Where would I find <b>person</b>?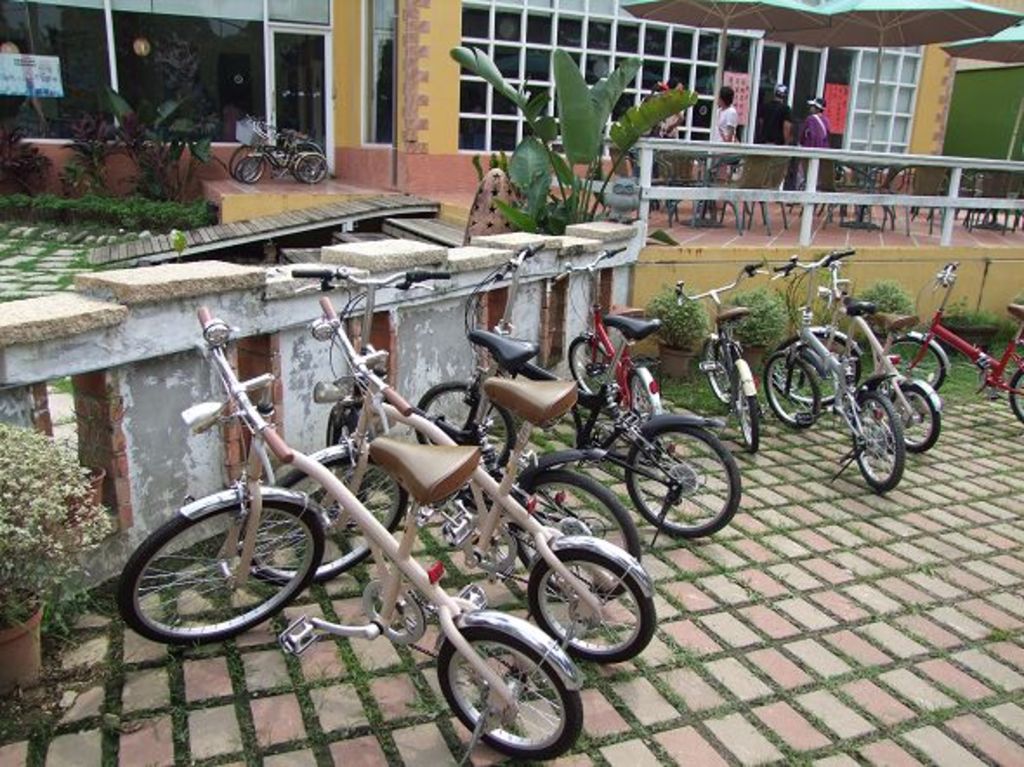
At rect(760, 83, 795, 148).
